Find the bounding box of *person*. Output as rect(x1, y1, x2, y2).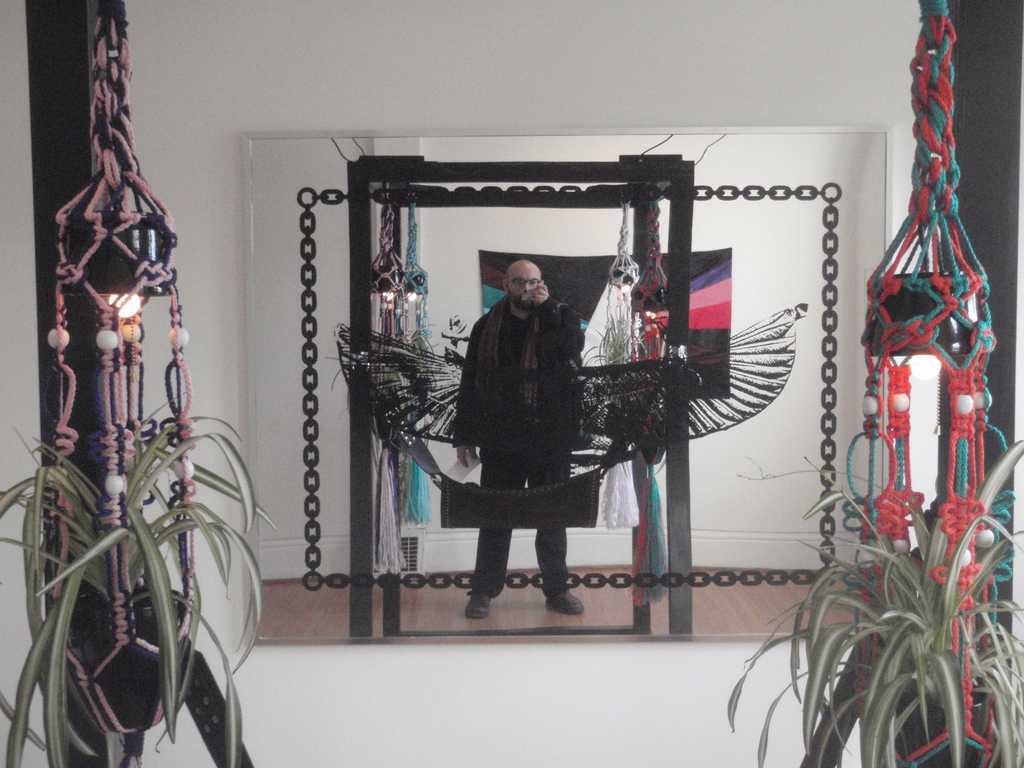
rect(443, 248, 598, 637).
